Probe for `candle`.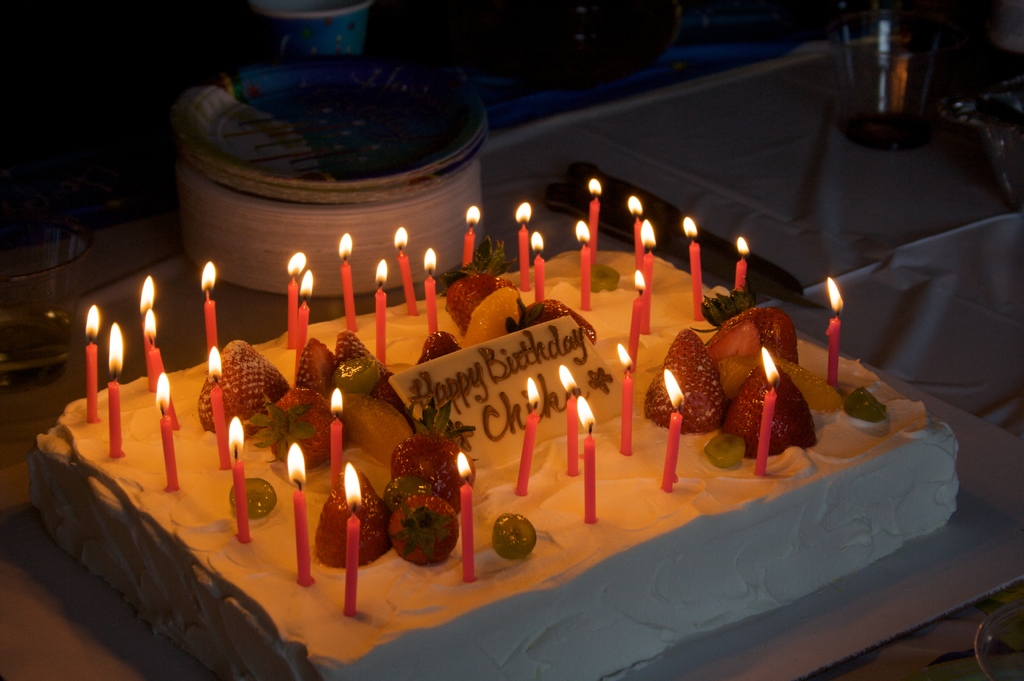
Probe result: bbox(616, 346, 633, 459).
